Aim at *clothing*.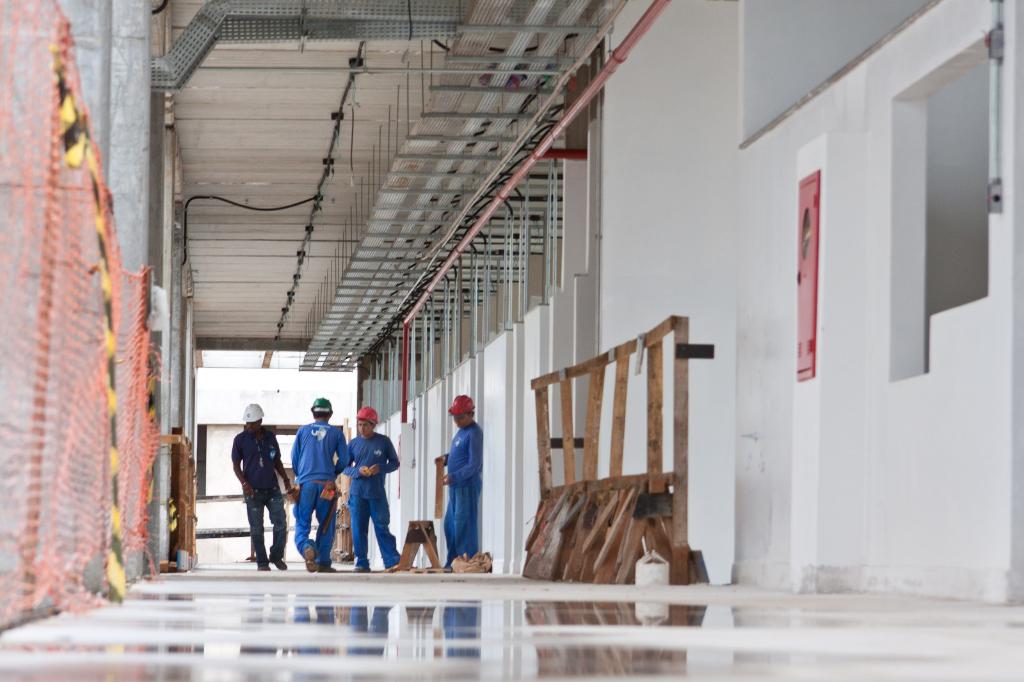
Aimed at left=342, top=433, right=398, bottom=560.
